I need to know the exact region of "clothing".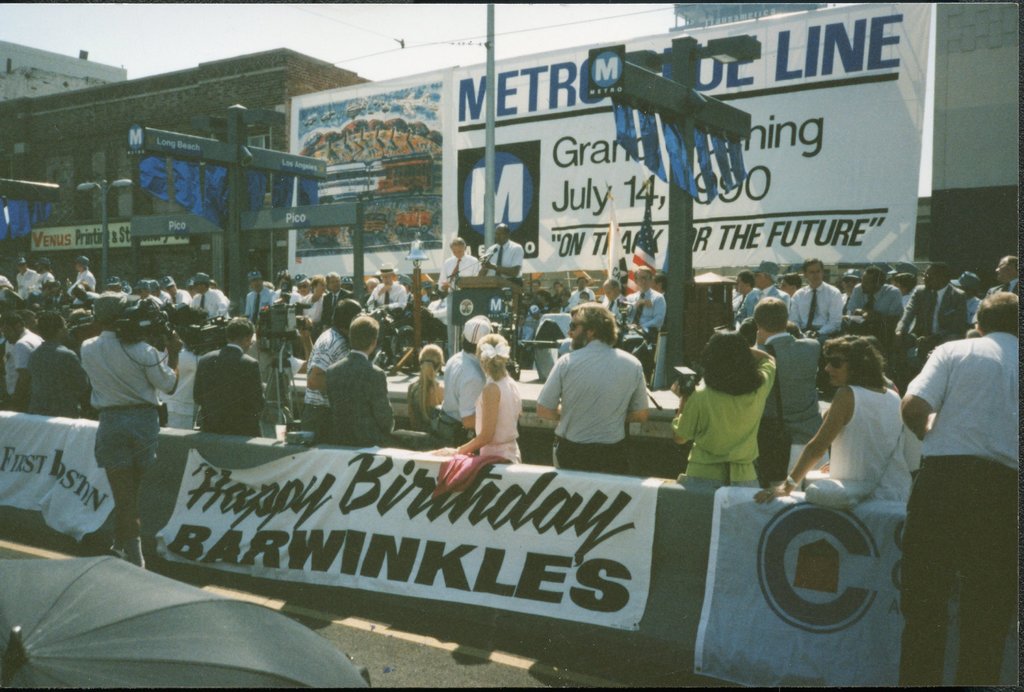
Region: 626 281 673 340.
